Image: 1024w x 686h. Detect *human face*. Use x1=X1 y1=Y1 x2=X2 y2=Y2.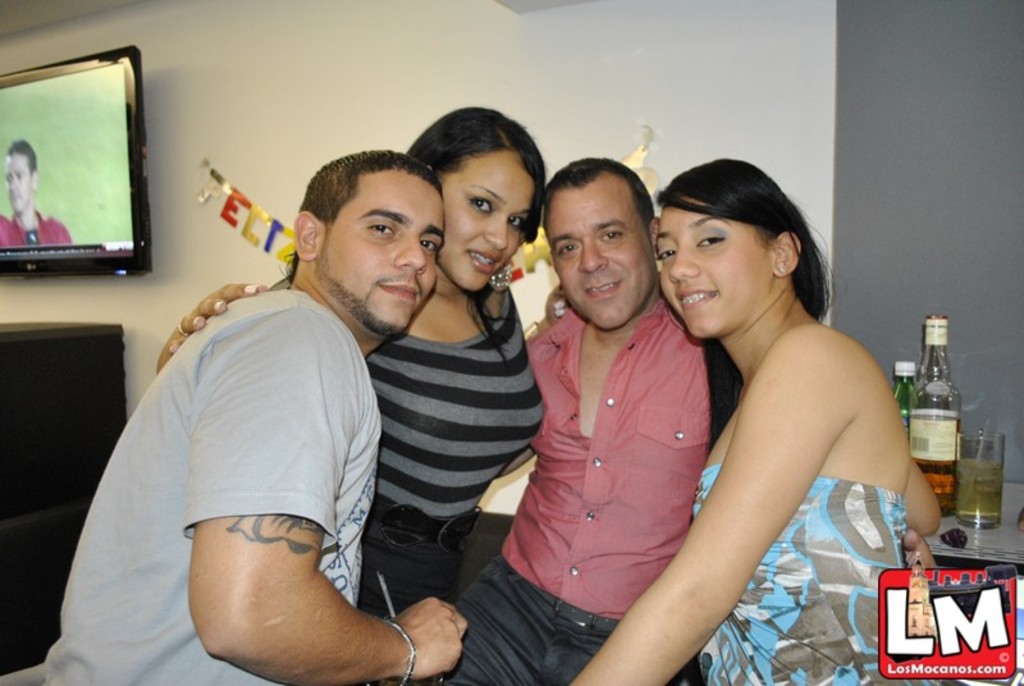
x1=317 y1=166 x2=443 y2=331.
